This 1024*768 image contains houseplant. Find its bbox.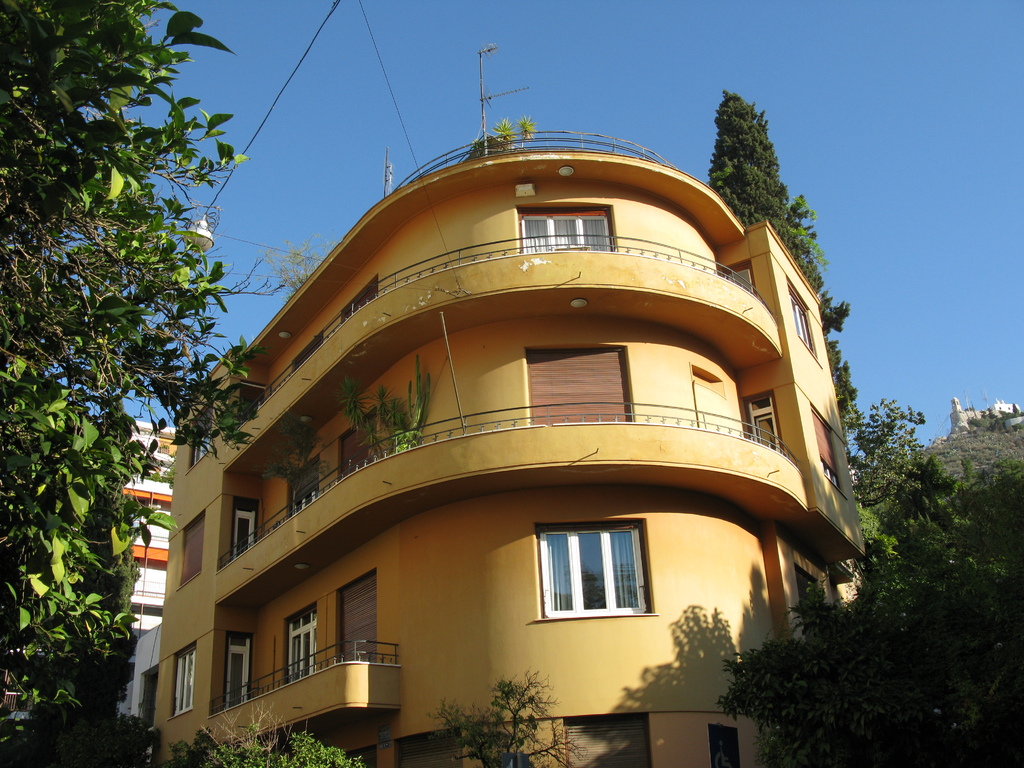
[332, 354, 432, 464].
